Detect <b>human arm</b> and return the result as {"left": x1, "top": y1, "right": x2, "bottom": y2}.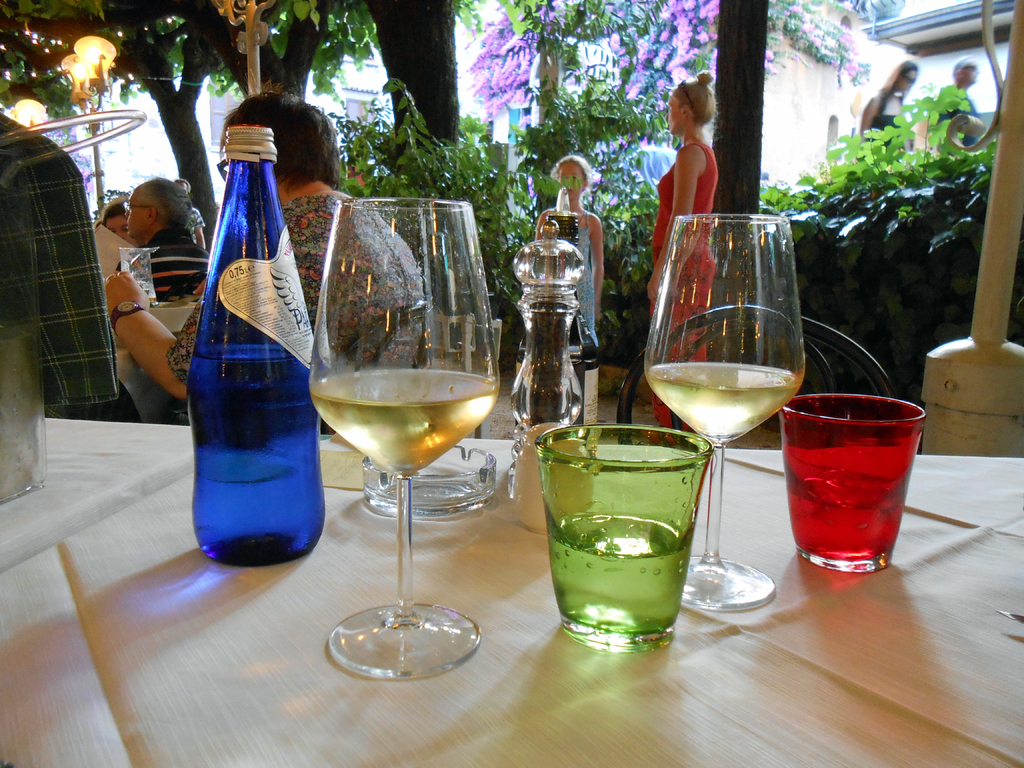
{"left": 533, "top": 216, "right": 547, "bottom": 242}.
